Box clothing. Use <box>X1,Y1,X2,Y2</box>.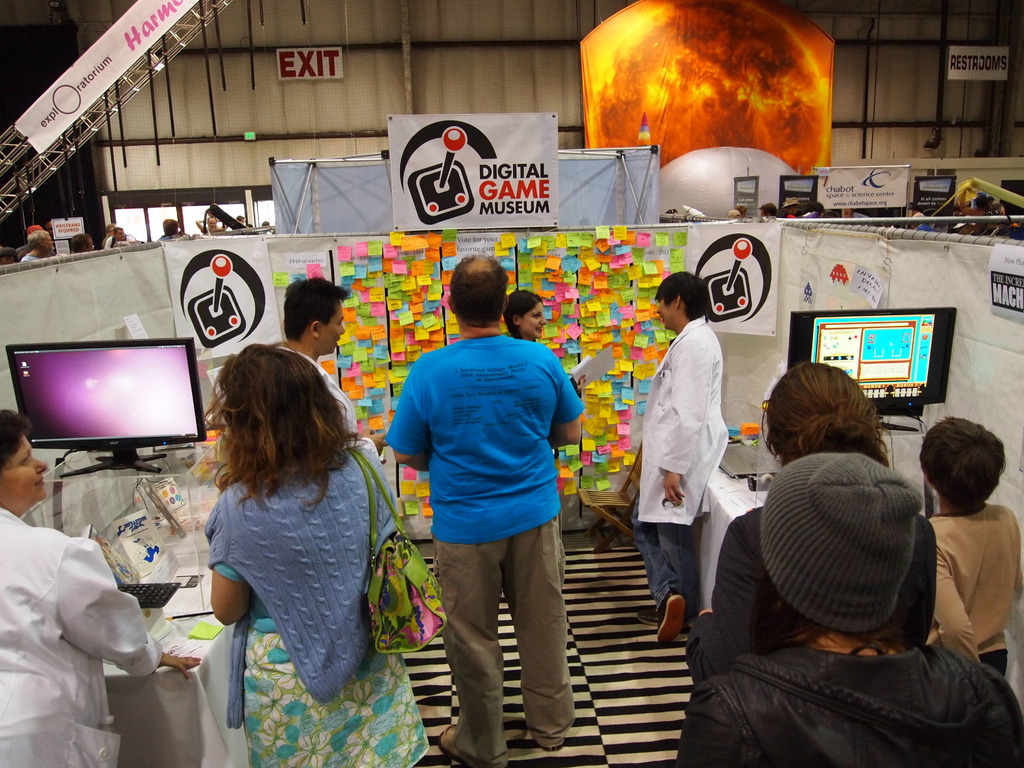
<box>669,626,1023,767</box>.
